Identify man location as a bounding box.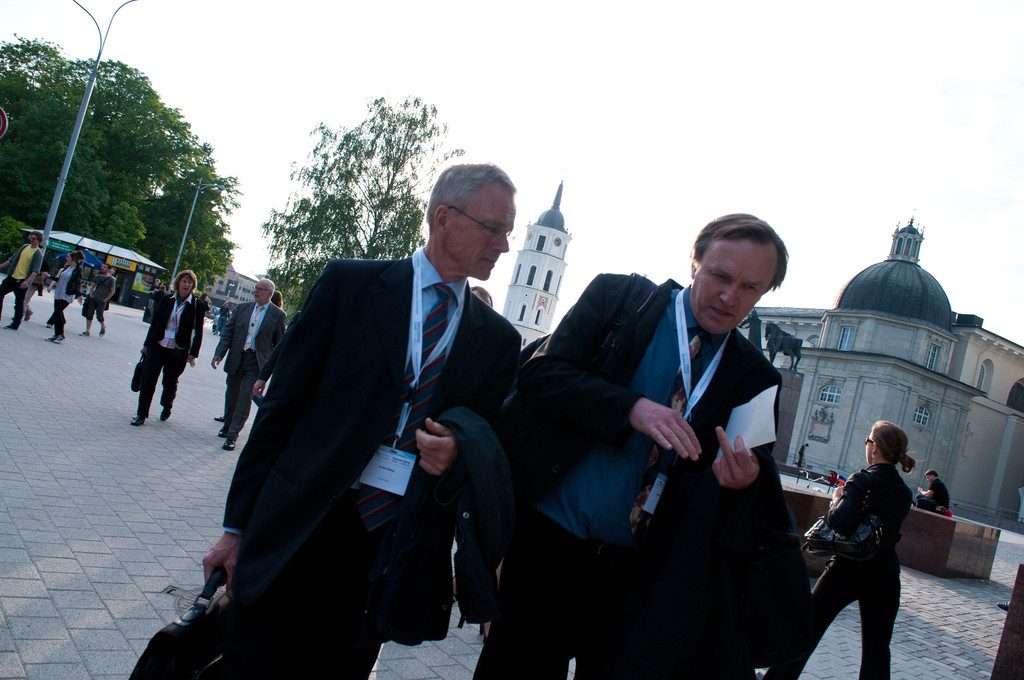
x1=504, y1=211, x2=808, y2=679.
